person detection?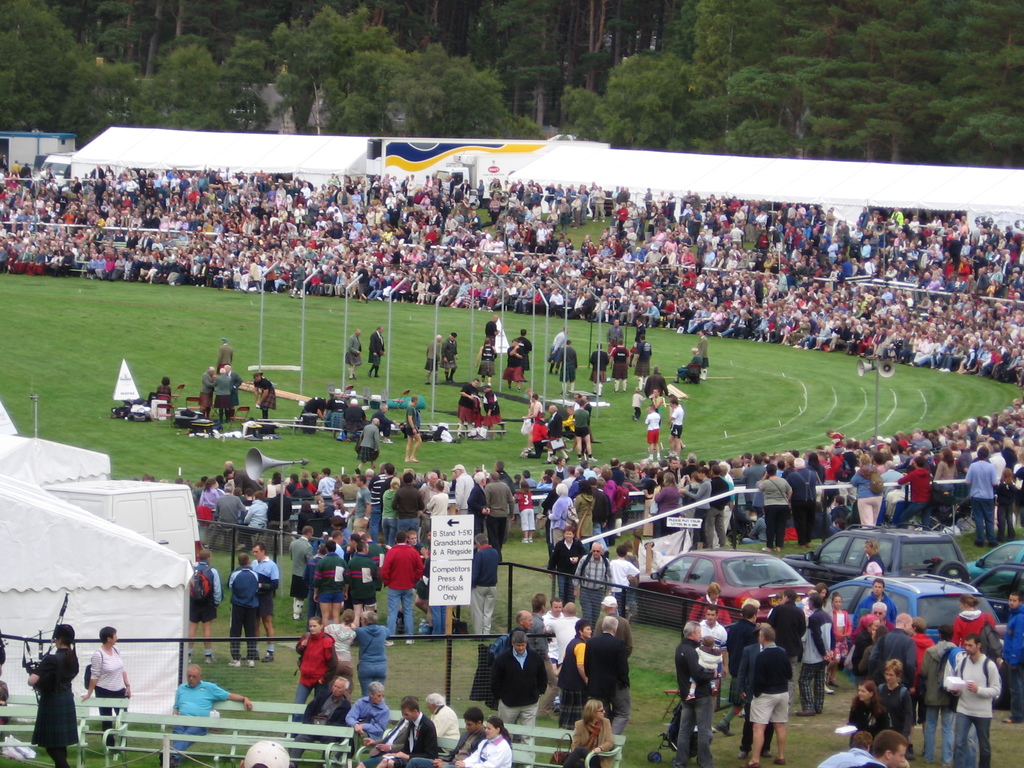
{"x1": 607, "y1": 321, "x2": 623, "y2": 347}
